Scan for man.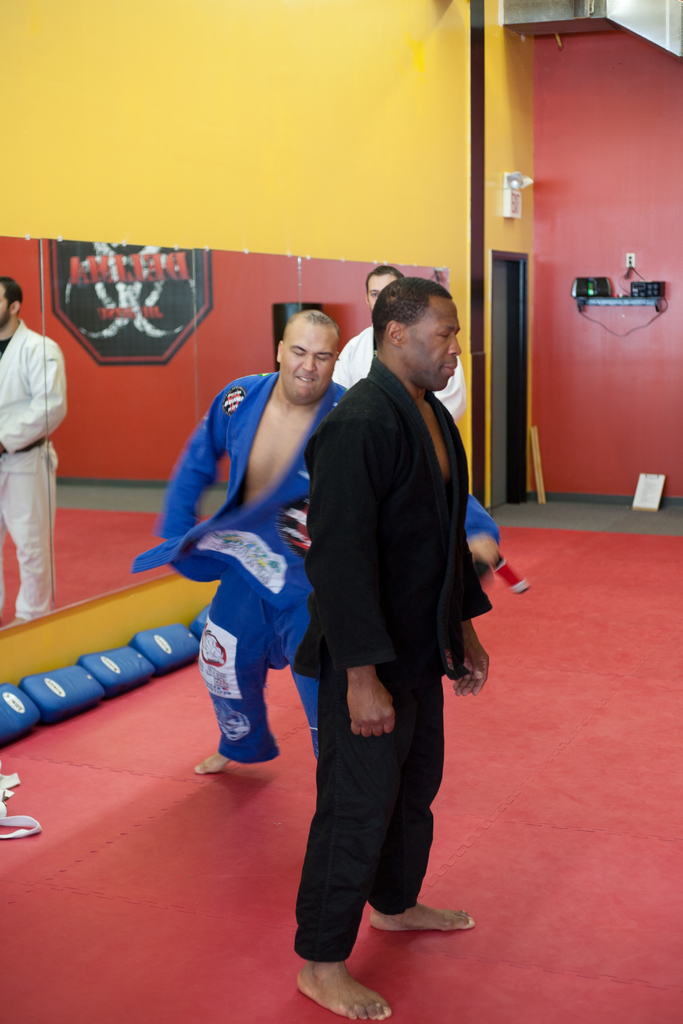
Scan result: 128/311/356/778.
